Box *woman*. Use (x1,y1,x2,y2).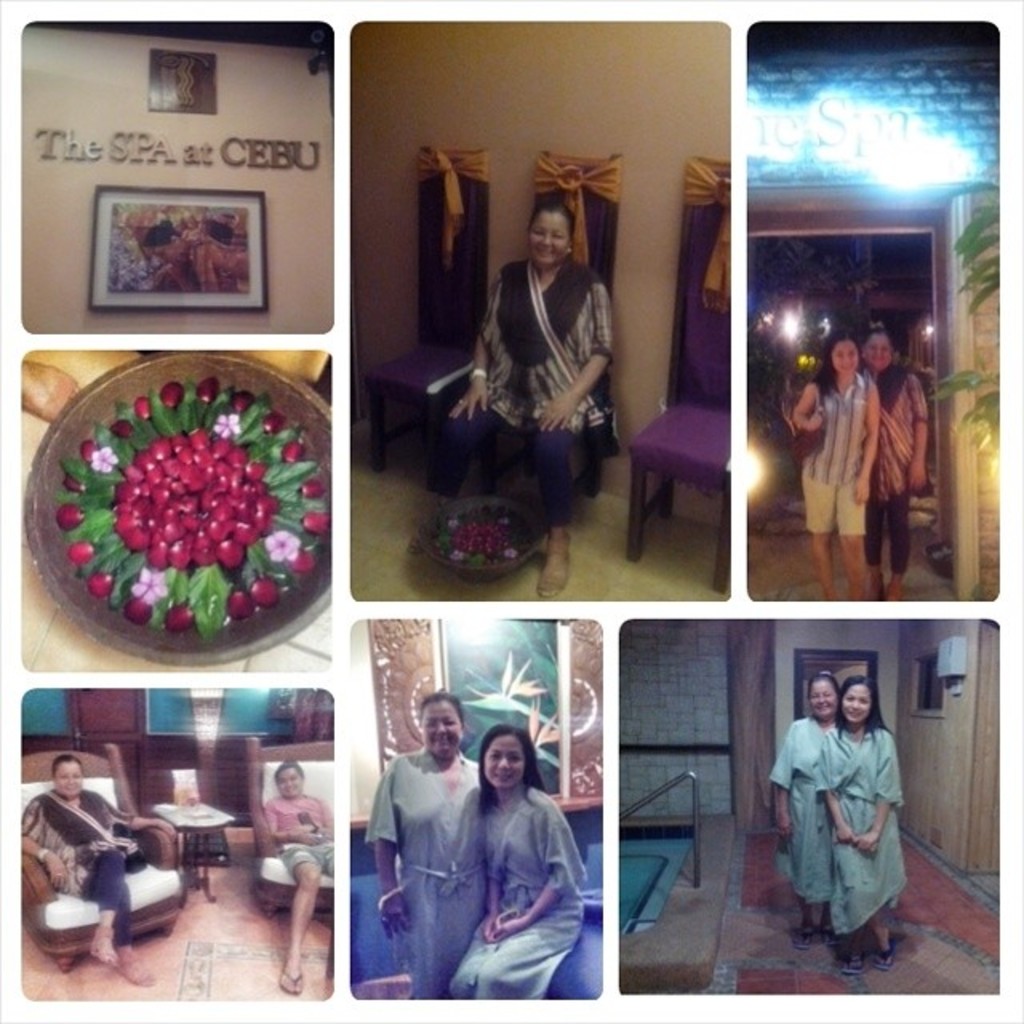
(275,760,330,997).
